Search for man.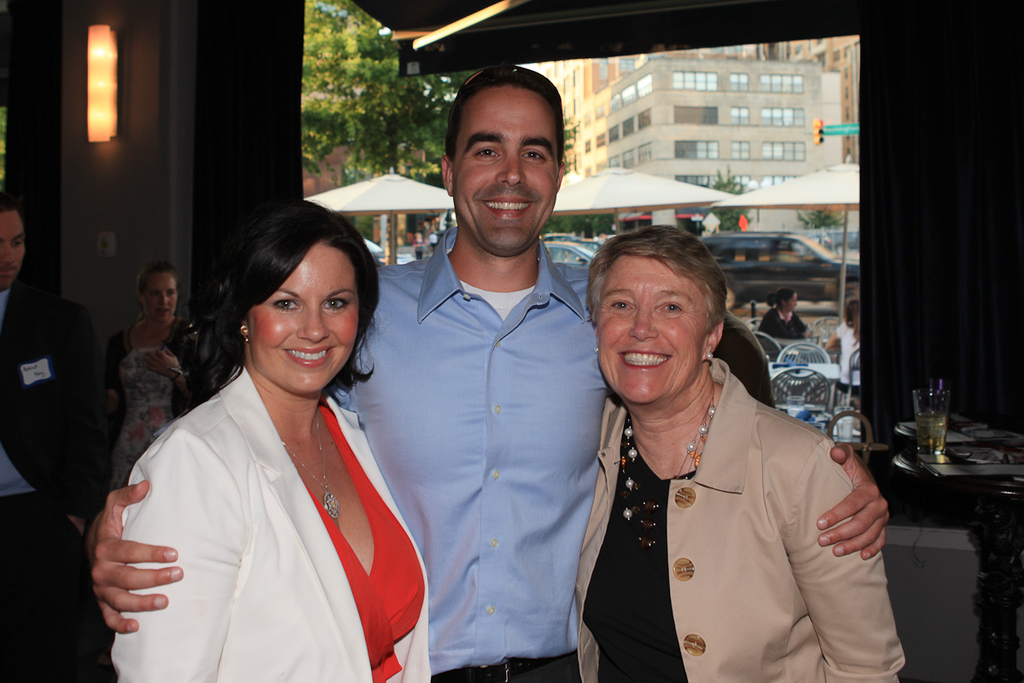
Found at crop(0, 196, 70, 682).
